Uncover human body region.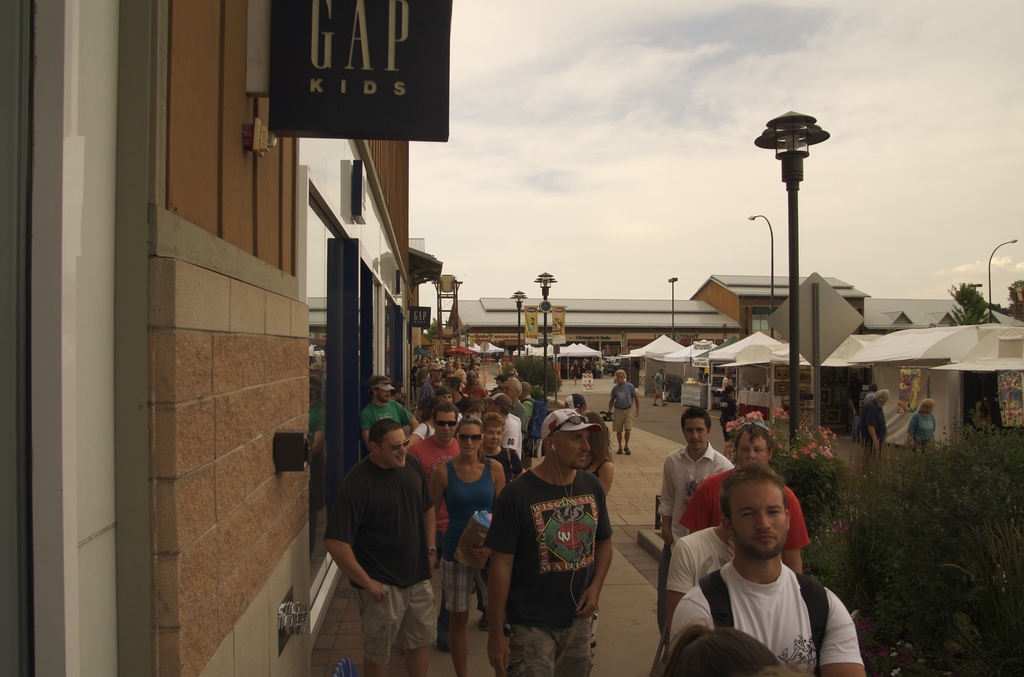
Uncovered: <box>609,381,645,455</box>.
